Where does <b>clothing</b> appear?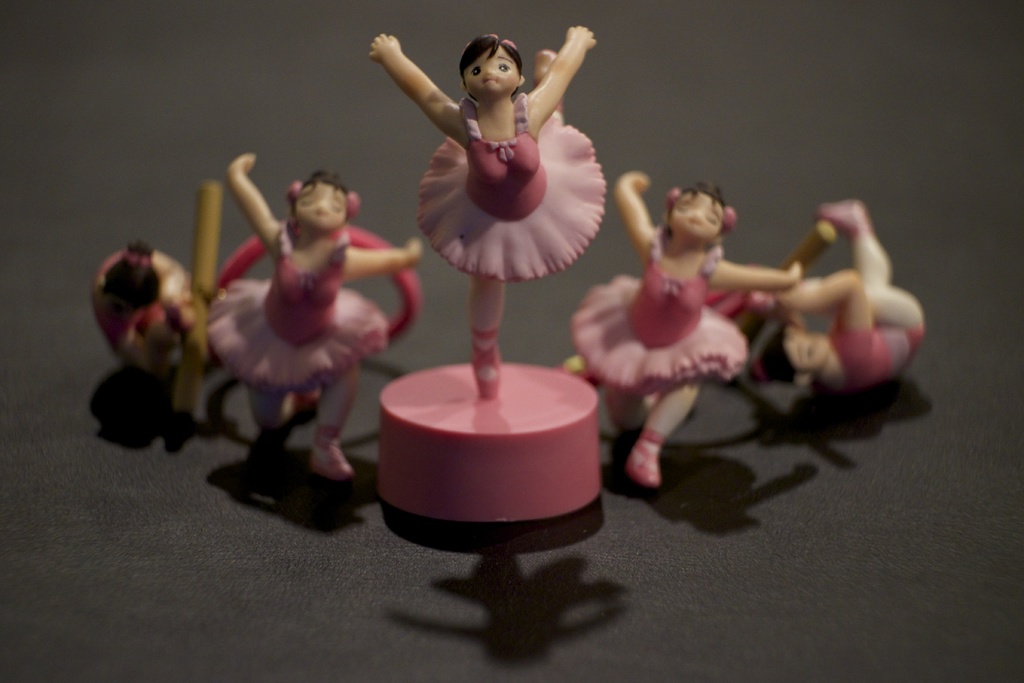
Appears at (572, 254, 747, 398).
